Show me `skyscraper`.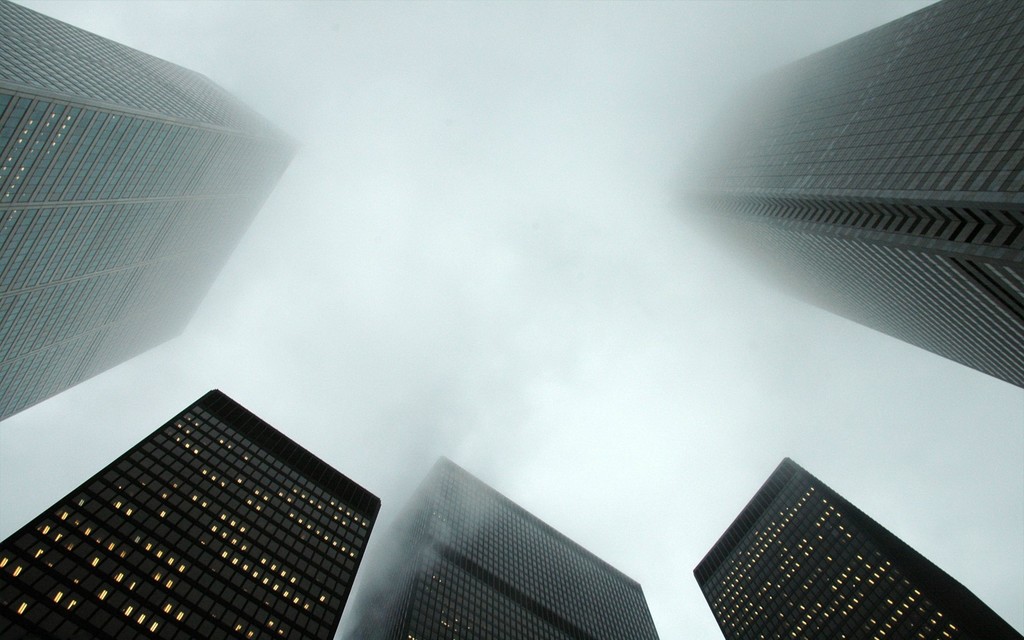
`skyscraper` is here: 685,454,1023,639.
